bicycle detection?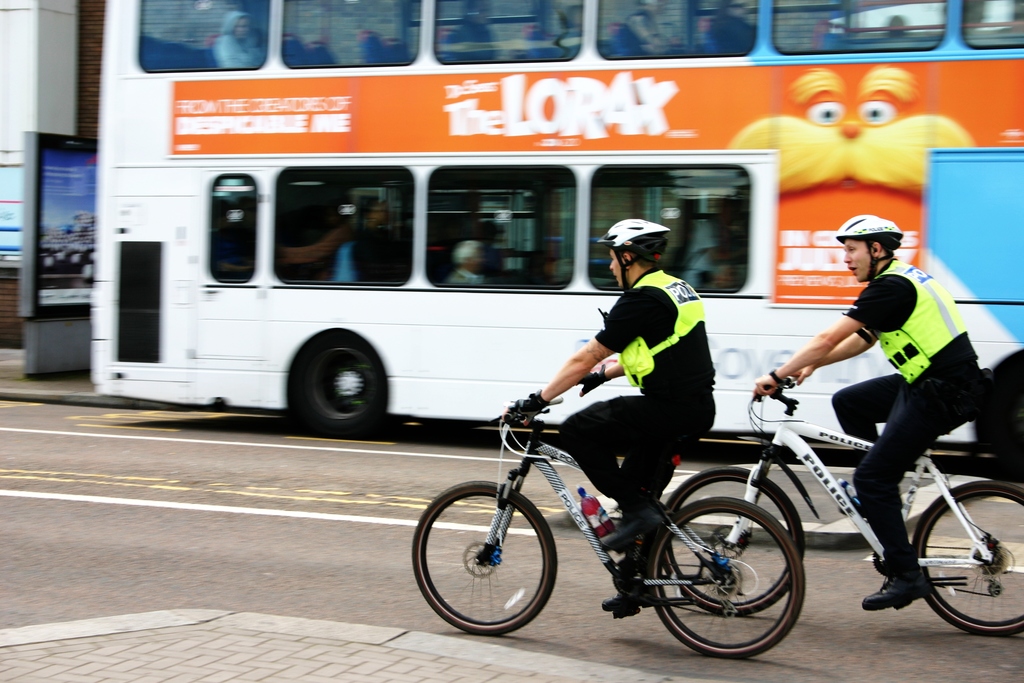
394/375/835/659
